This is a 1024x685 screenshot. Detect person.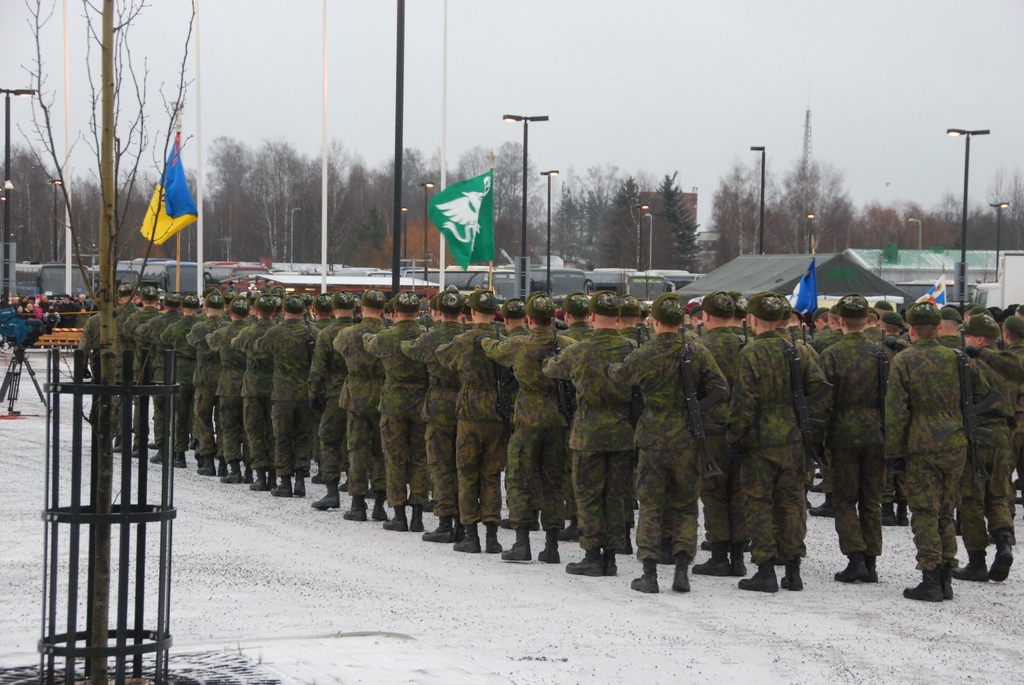
BBox(437, 284, 521, 551).
